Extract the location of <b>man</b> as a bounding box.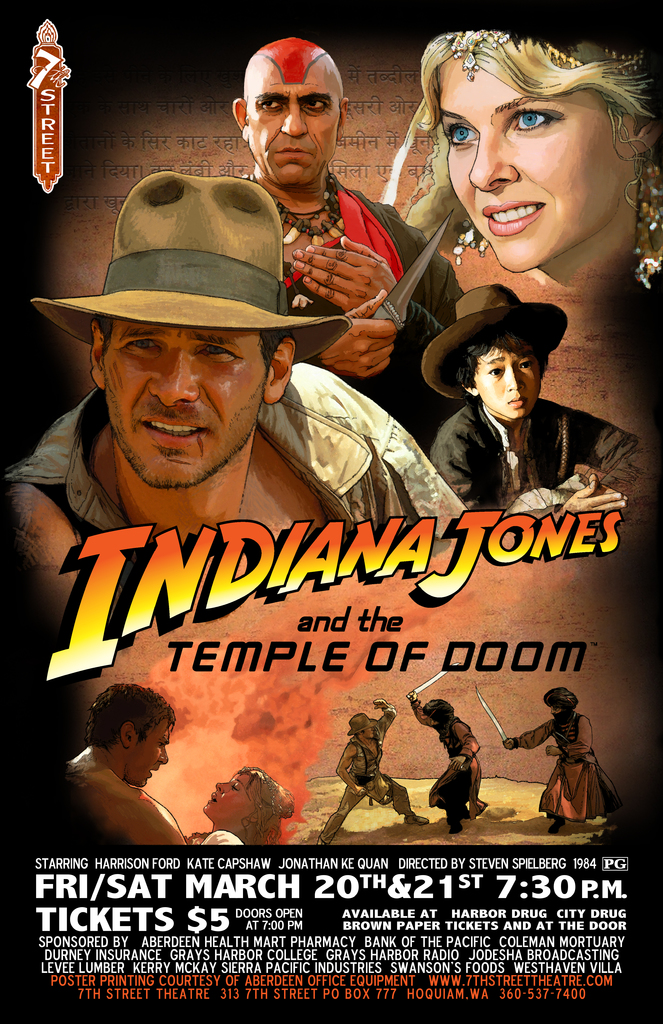
<bbox>502, 691, 623, 831</bbox>.
